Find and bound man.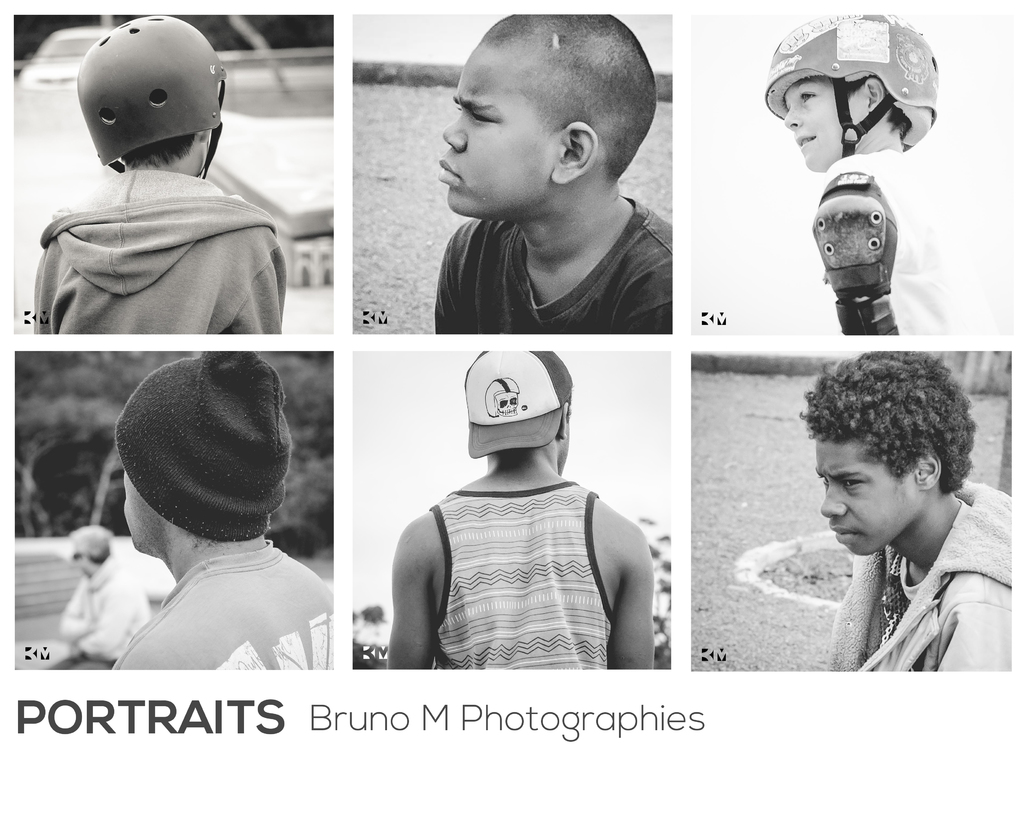
Bound: rect(53, 529, 148, 668).
